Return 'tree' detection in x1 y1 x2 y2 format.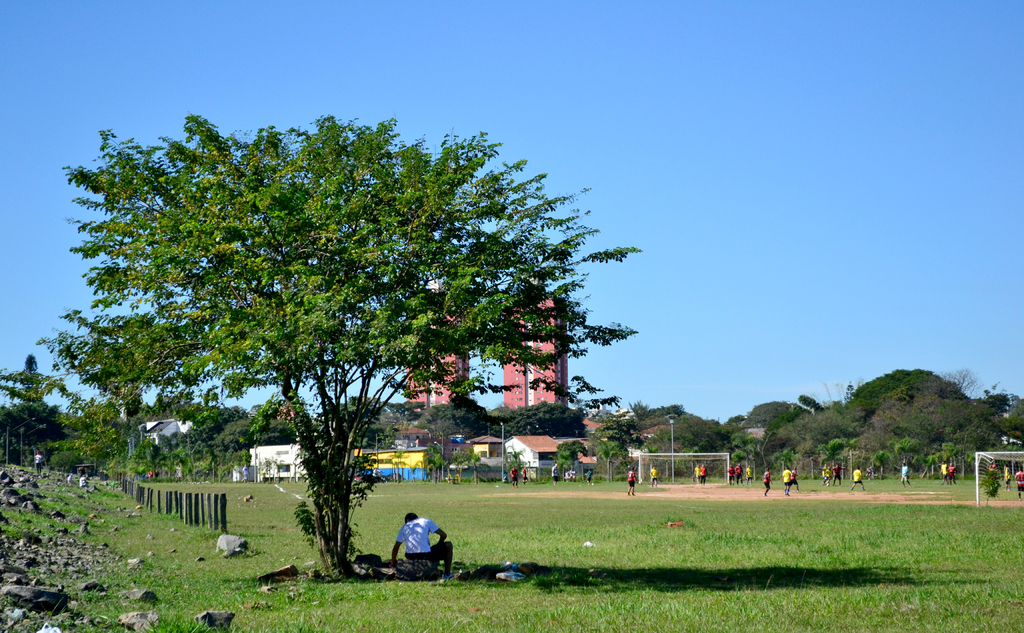
892 434 921 468.
